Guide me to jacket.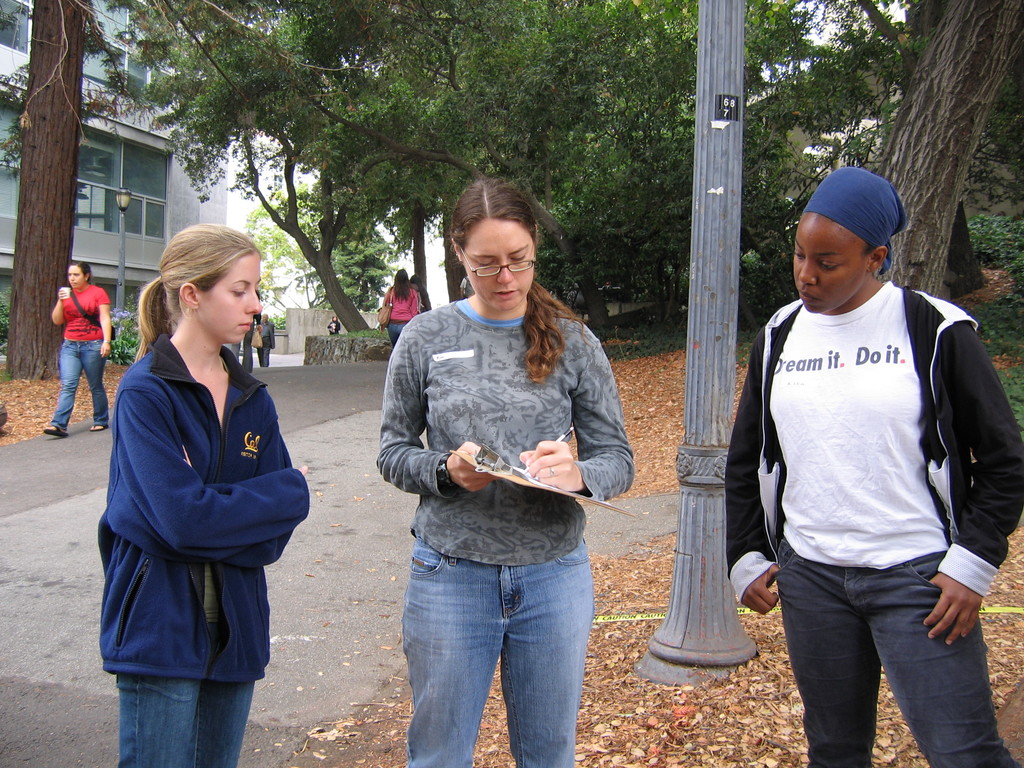
Guidance: 719/283/1023/600.
